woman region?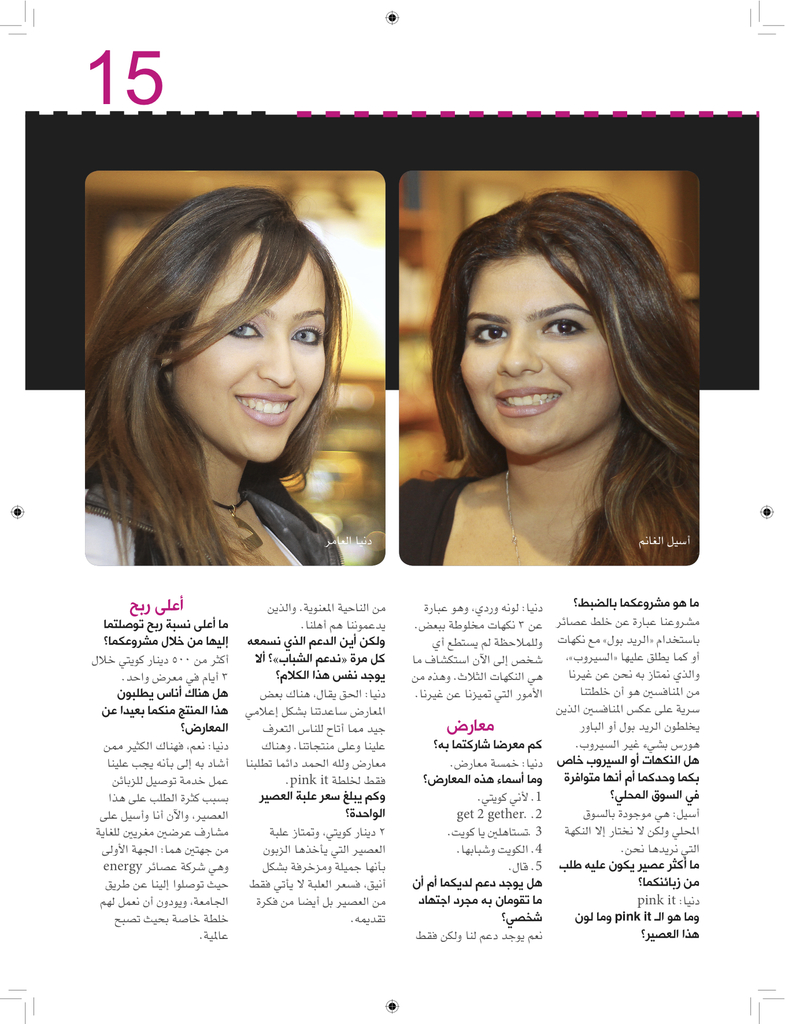
crop(87, 186, 376, 566)
